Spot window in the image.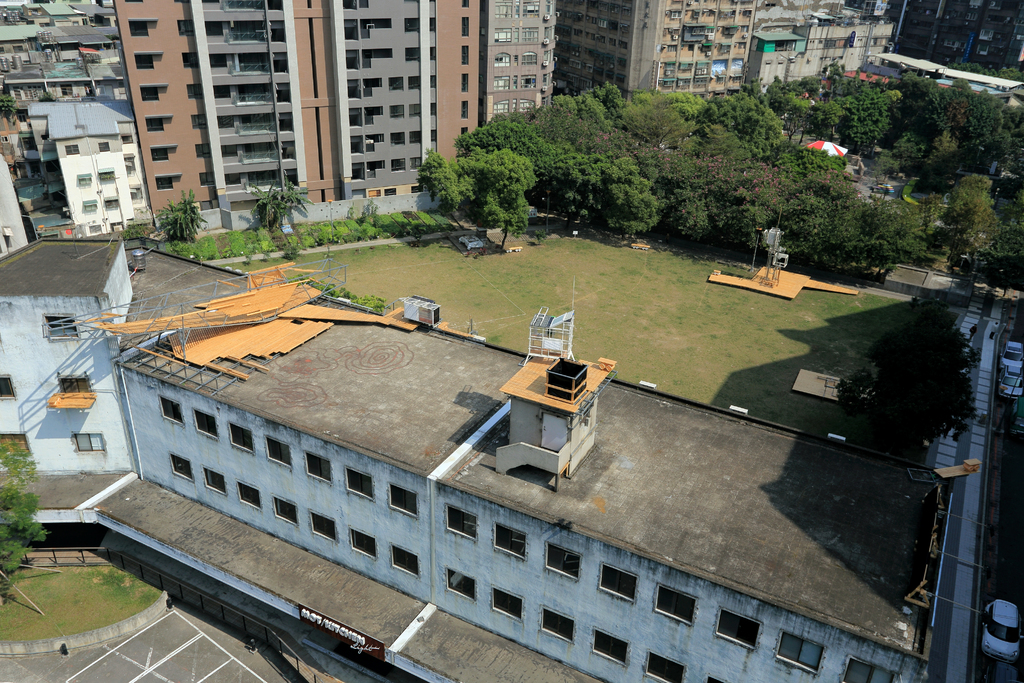
window found at <box>589,49,596,60</box>.
